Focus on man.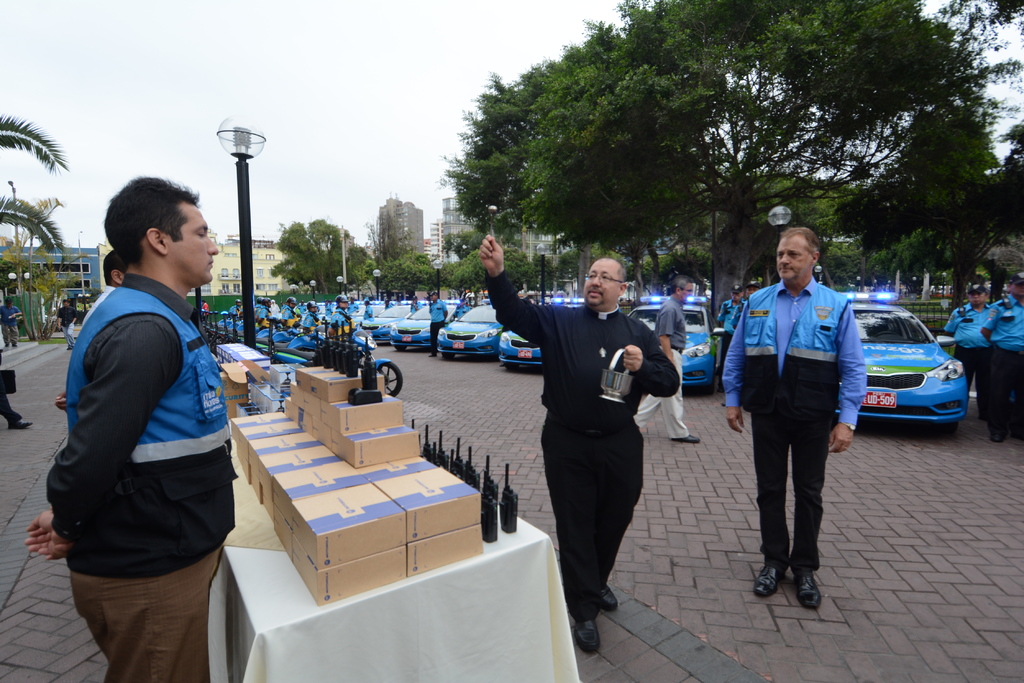
Focused at box(477, 230, 684, 652).
